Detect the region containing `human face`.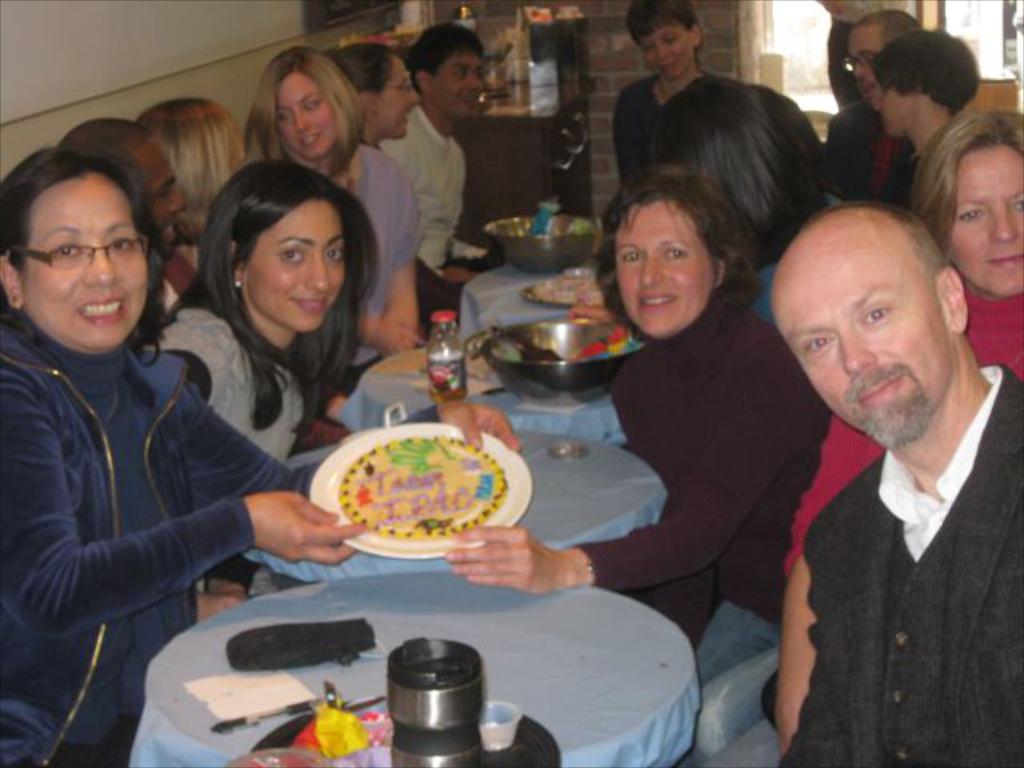
(left=770, top=229, right=955, bottom=445).
